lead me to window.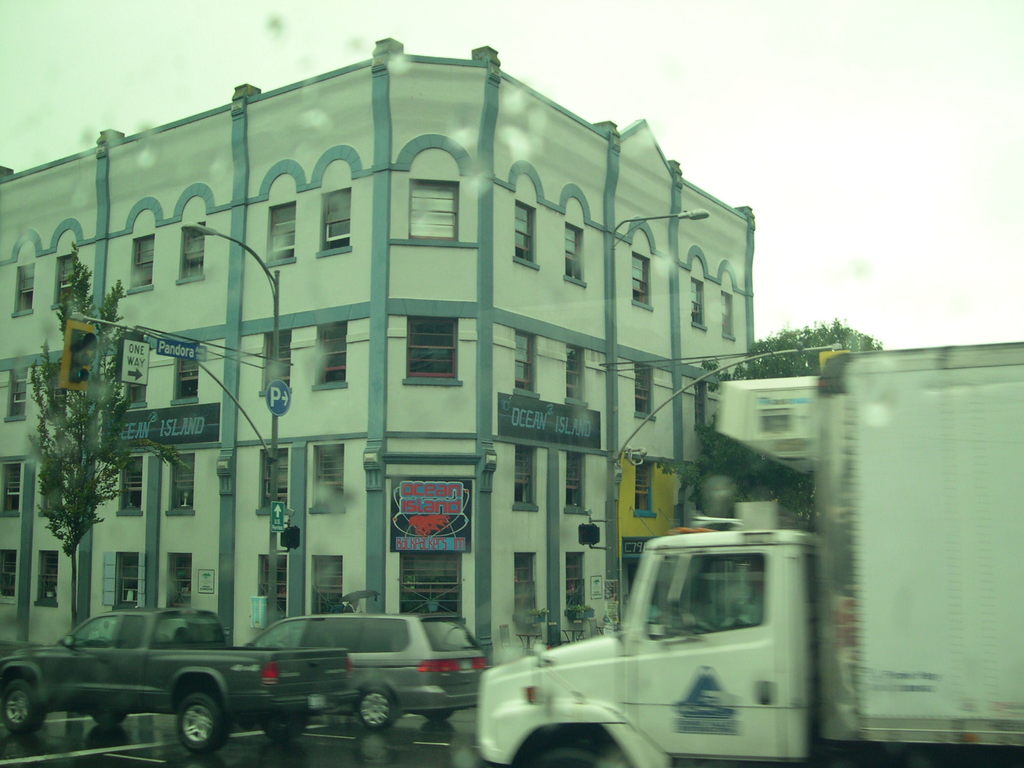
Lead to bbox=(639, 465, 657, 515).
